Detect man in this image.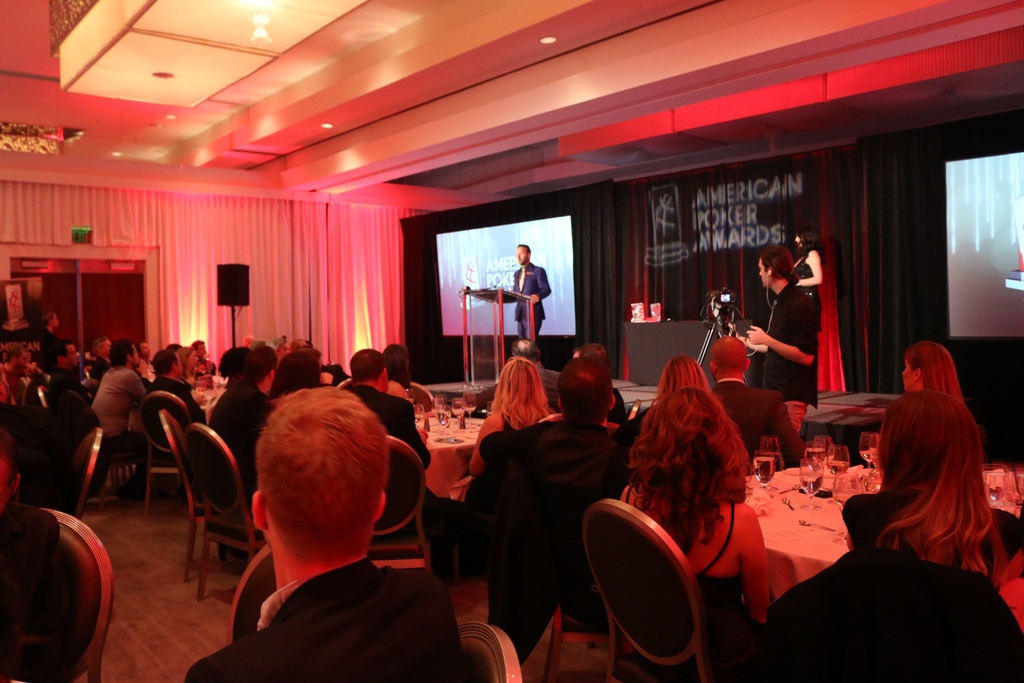
Detection: (left=184, top=386, right=468, bottom=682).
